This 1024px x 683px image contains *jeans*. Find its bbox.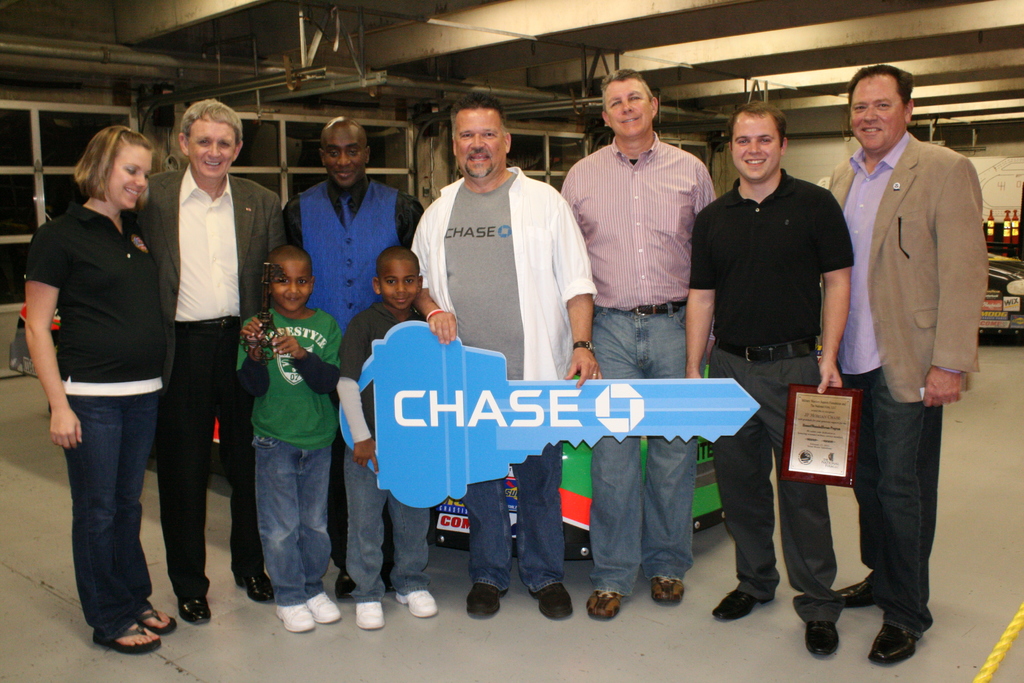
bbox(593, 302, 691, 599).
